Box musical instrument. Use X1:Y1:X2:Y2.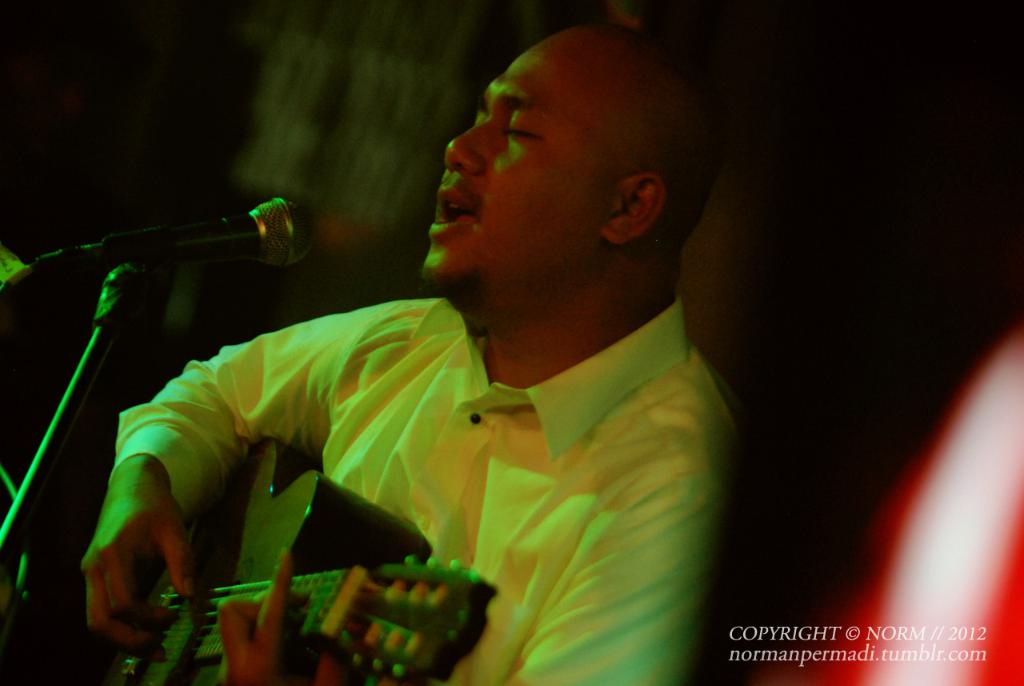
106:435:495:685.
